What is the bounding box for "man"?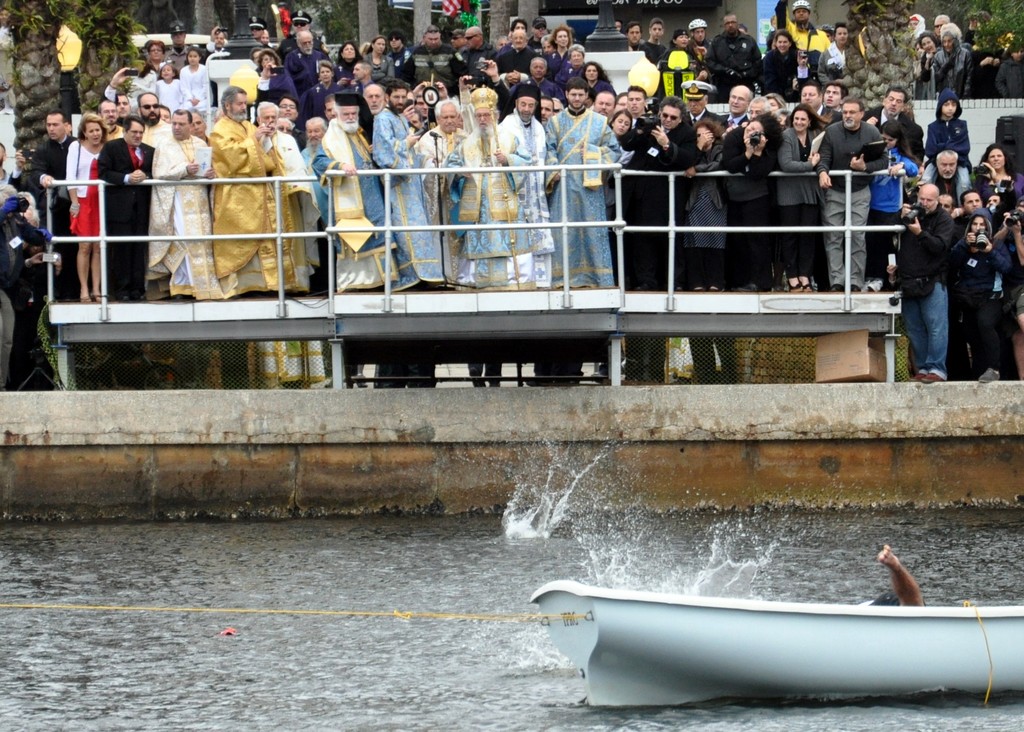
x1=248, y1=11, x2=266, y2=44.
